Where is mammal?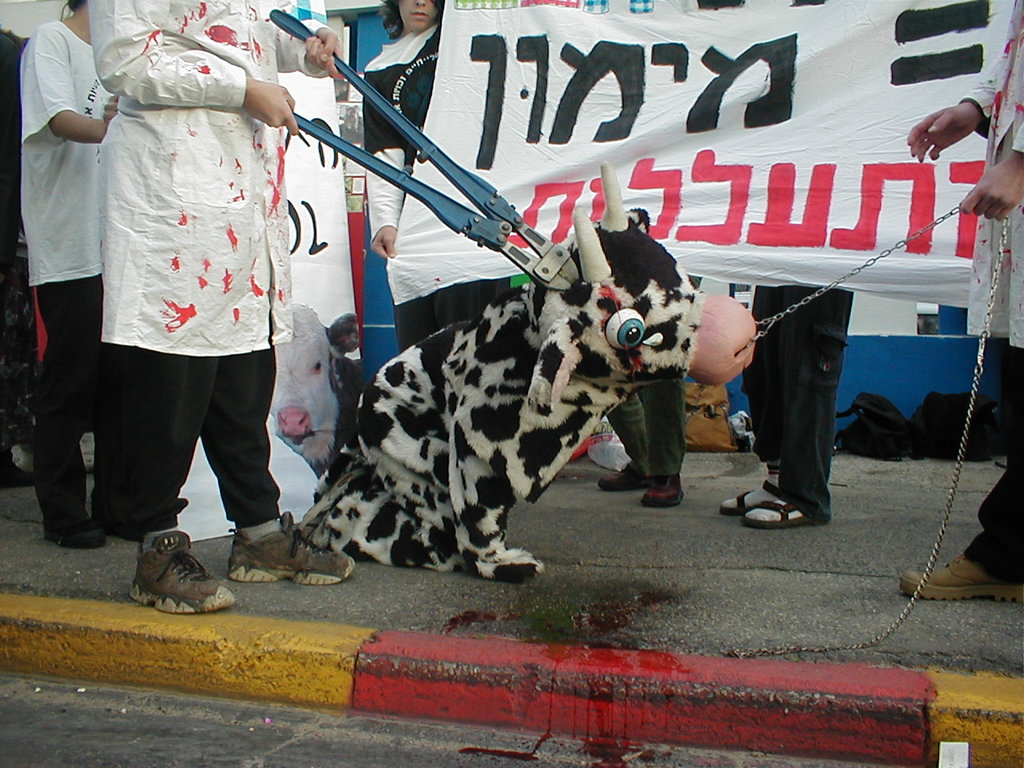
detection(685, 0, 858, 534).
